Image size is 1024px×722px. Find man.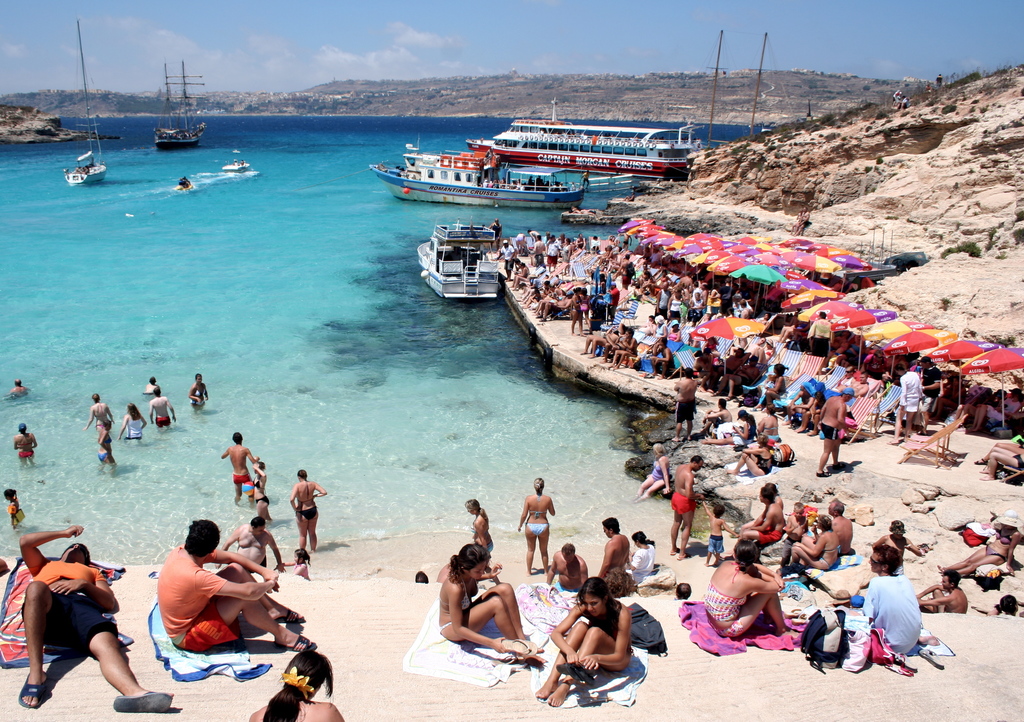
691/291/706/324.
